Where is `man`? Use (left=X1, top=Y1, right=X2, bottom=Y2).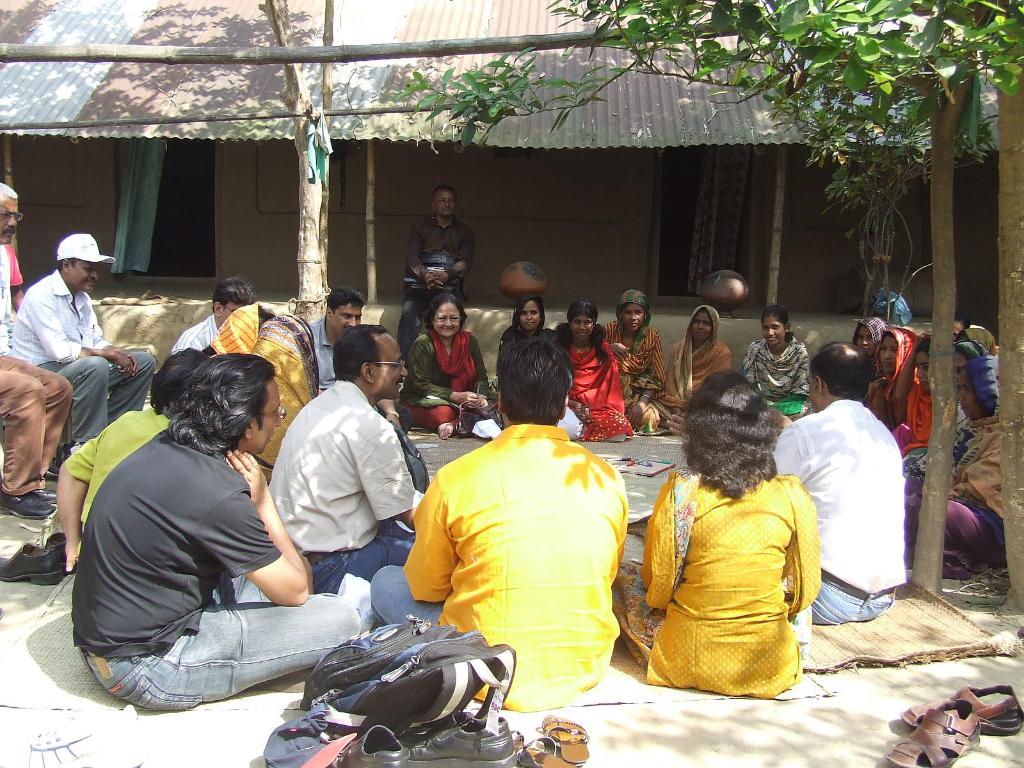
(left=12, top=233, right=156, bottom=460).
